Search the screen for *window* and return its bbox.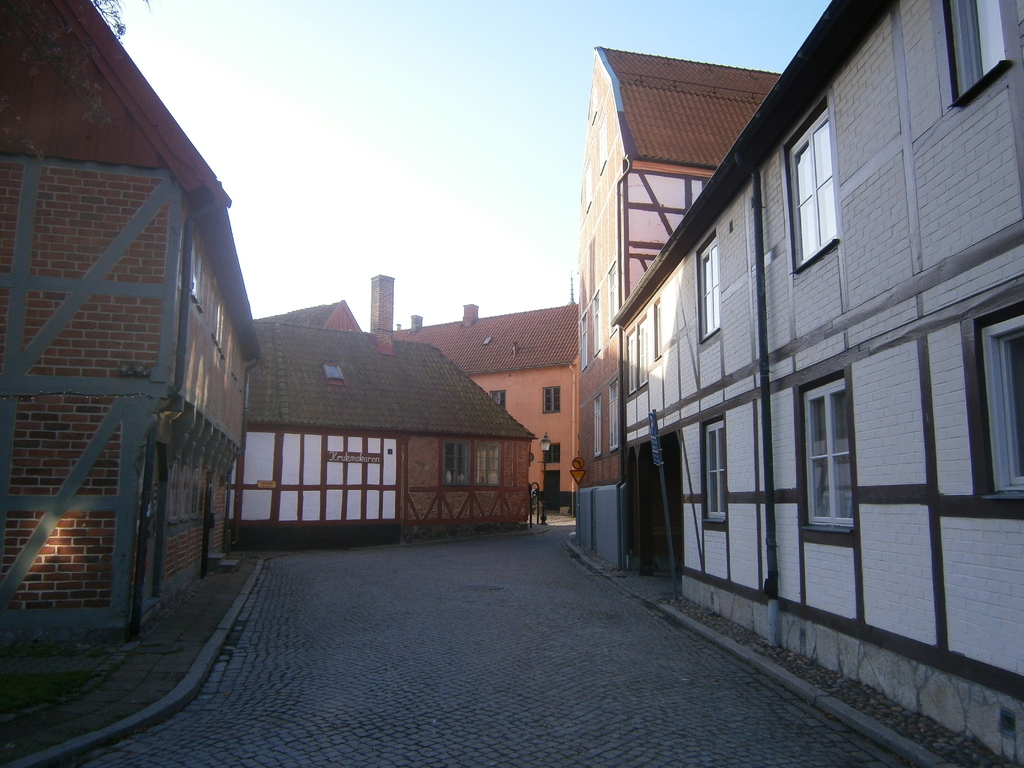
Found: box(486, 390, 507, 410).
